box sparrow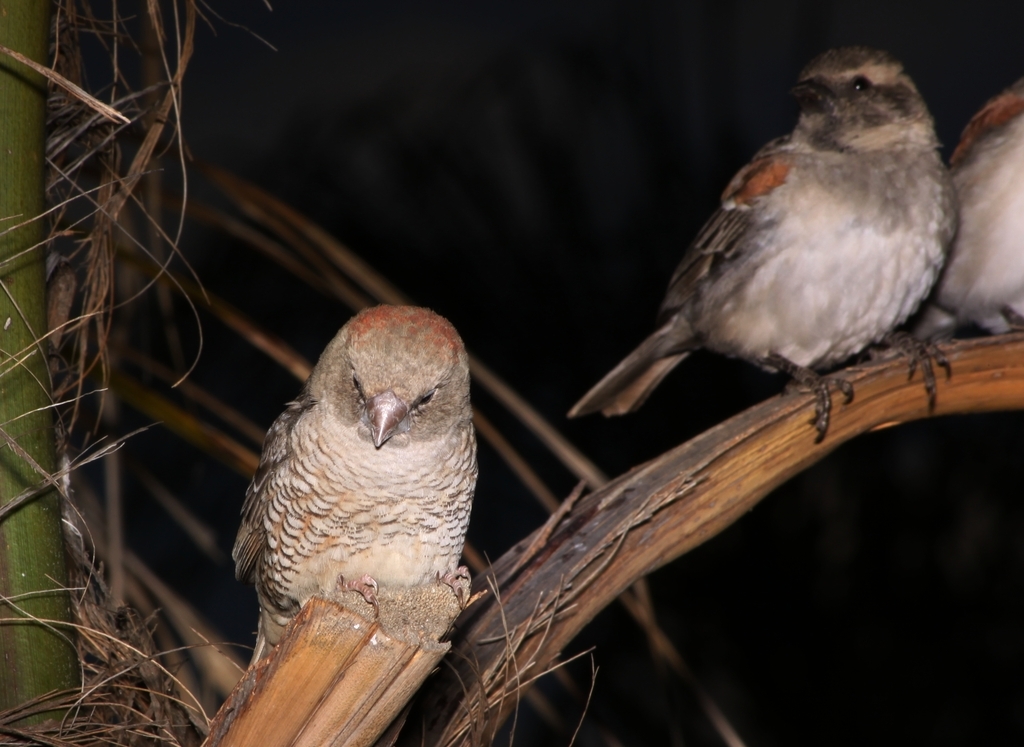
[913,79,1023,334]
